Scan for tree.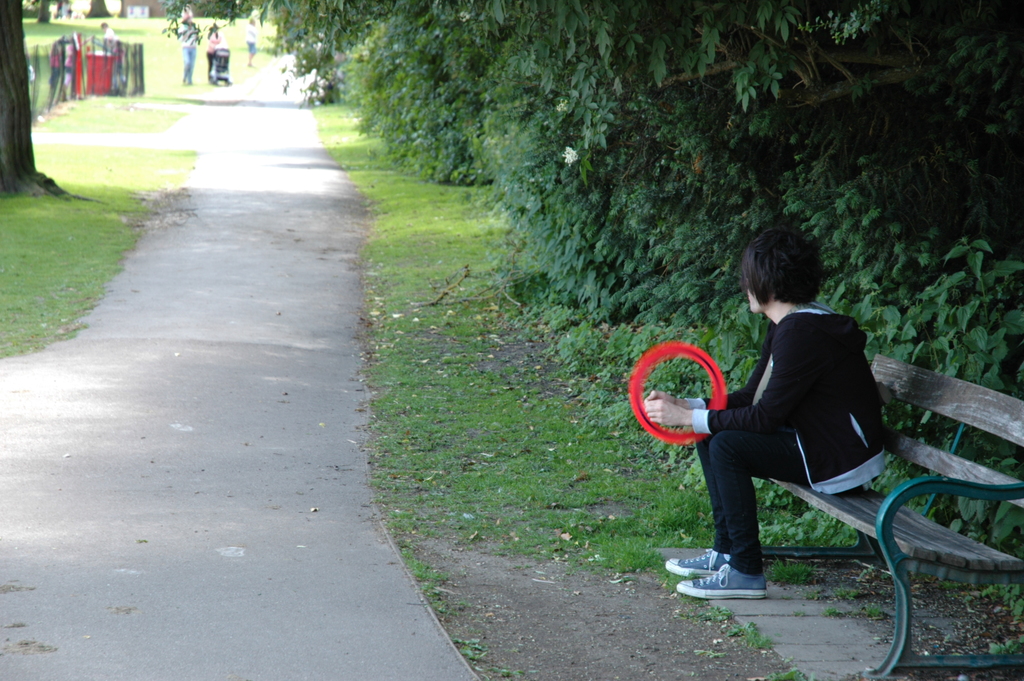
Scan result: crop(0, 0, 63, 197).
